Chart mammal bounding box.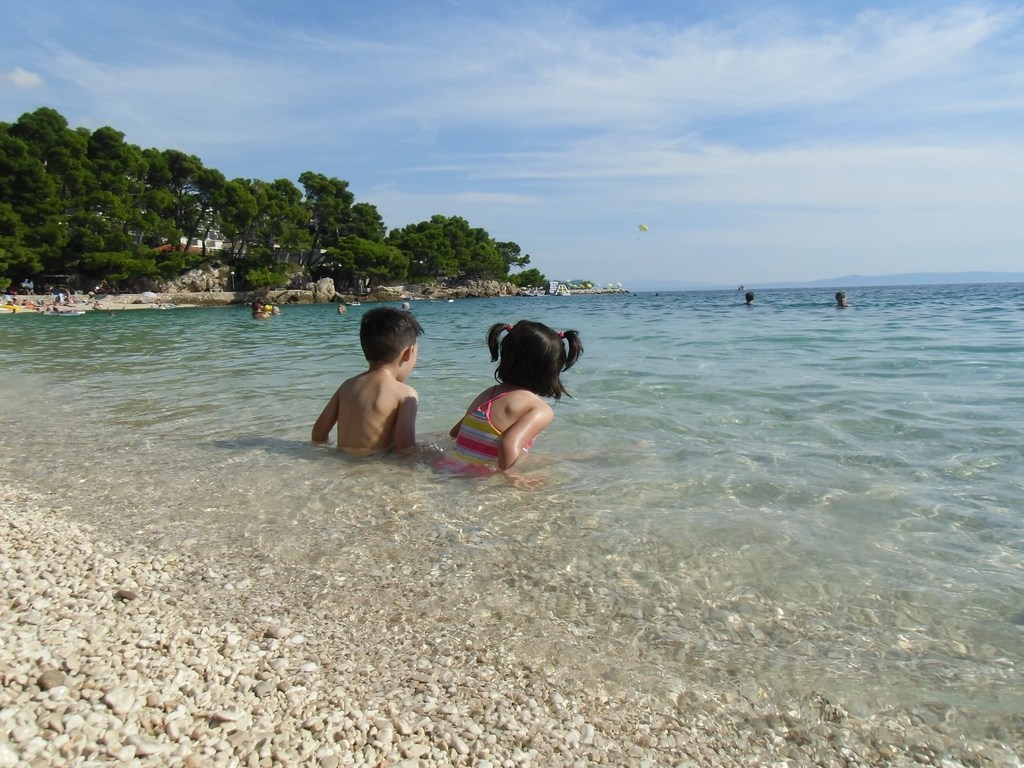
Charted: [left=743, top=291, right=756, bottom=305].
